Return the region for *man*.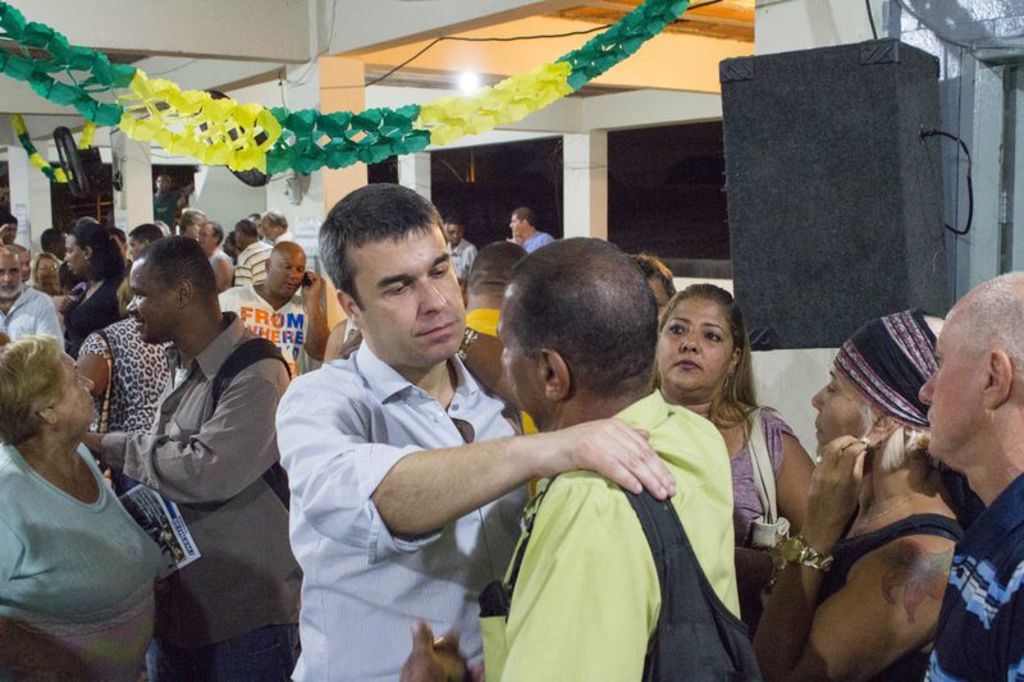
l=443, t=219, r=477, b=303.
